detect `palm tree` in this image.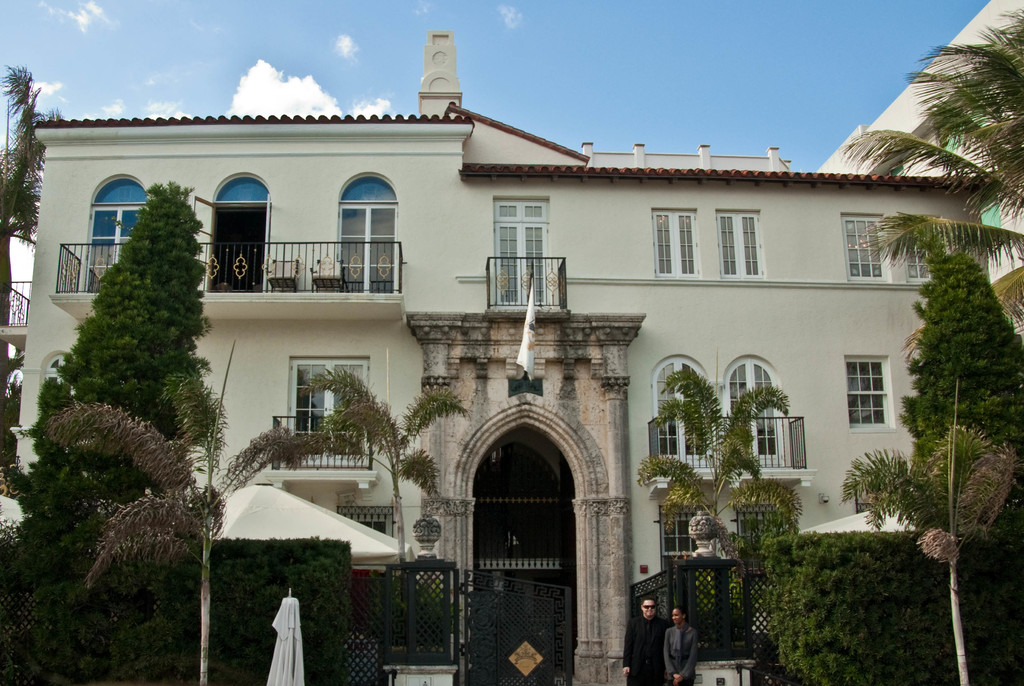
Detection: 660/380/759/590.
